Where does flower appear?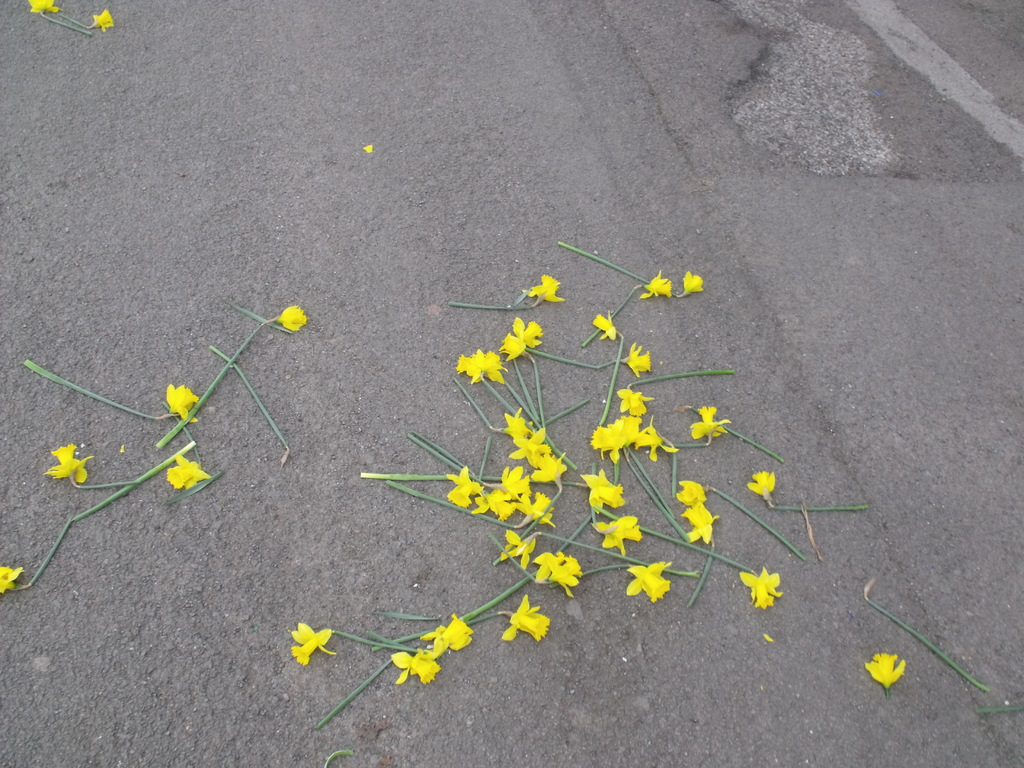
Appears at box(0, 563, 24, 596).
